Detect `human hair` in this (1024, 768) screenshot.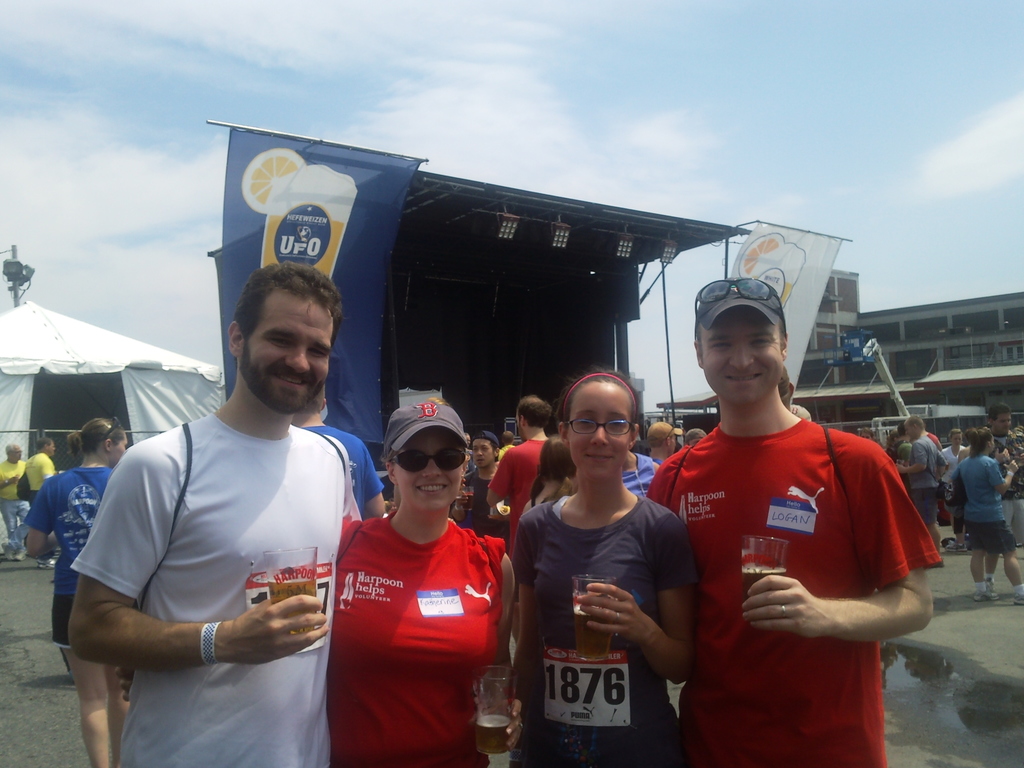
Detection: [left=504, top=431, right=514, bottom=443].
